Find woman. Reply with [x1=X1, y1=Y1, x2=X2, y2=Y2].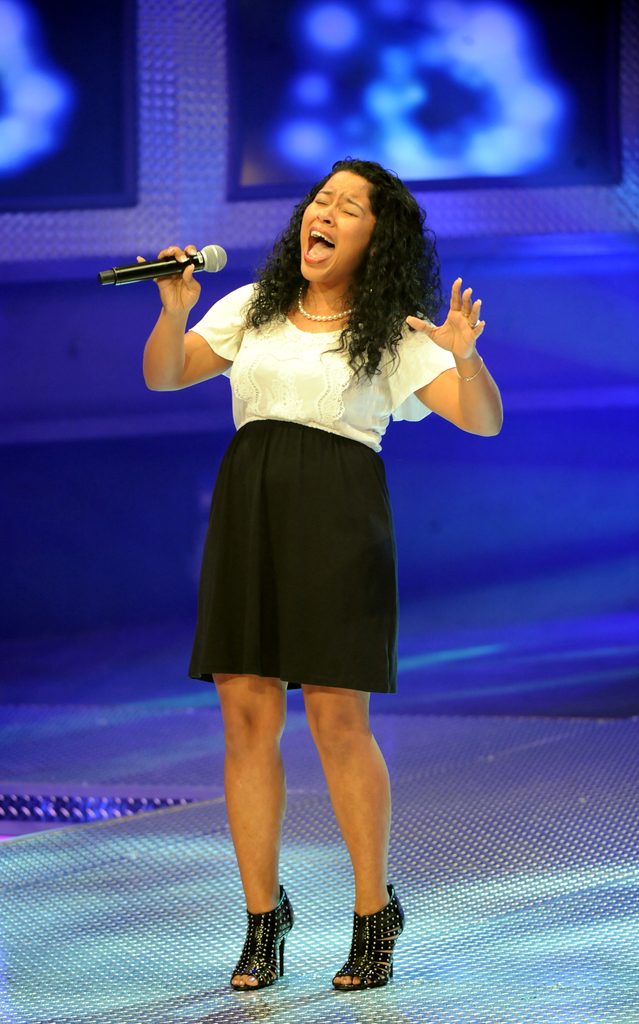
[x1=154, y1=201, x2=483, y2=801].
